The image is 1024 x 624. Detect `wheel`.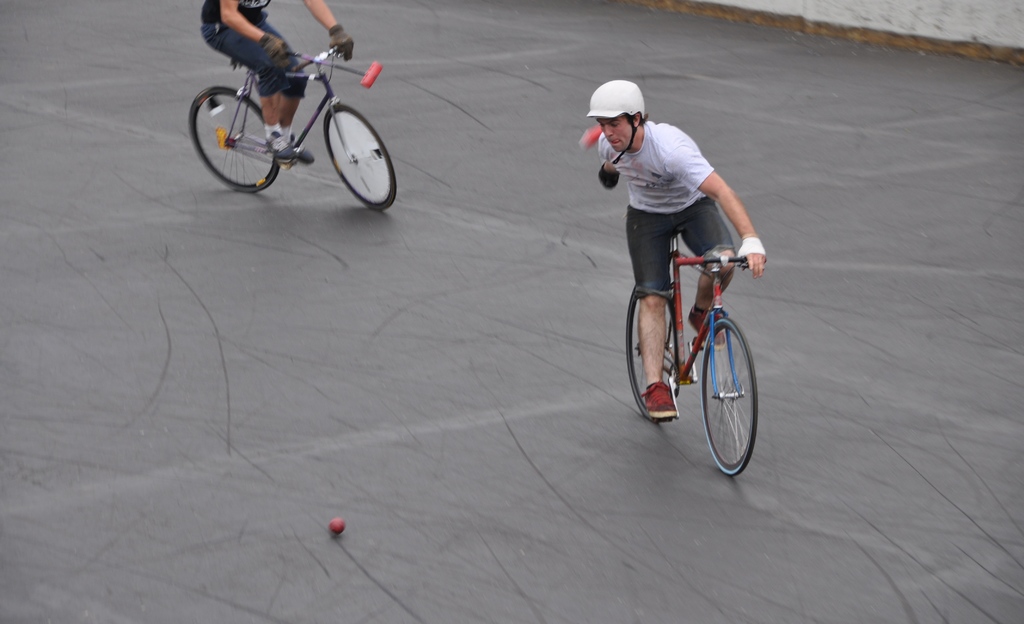
Detection: crop(698, 316, 756, 477).
